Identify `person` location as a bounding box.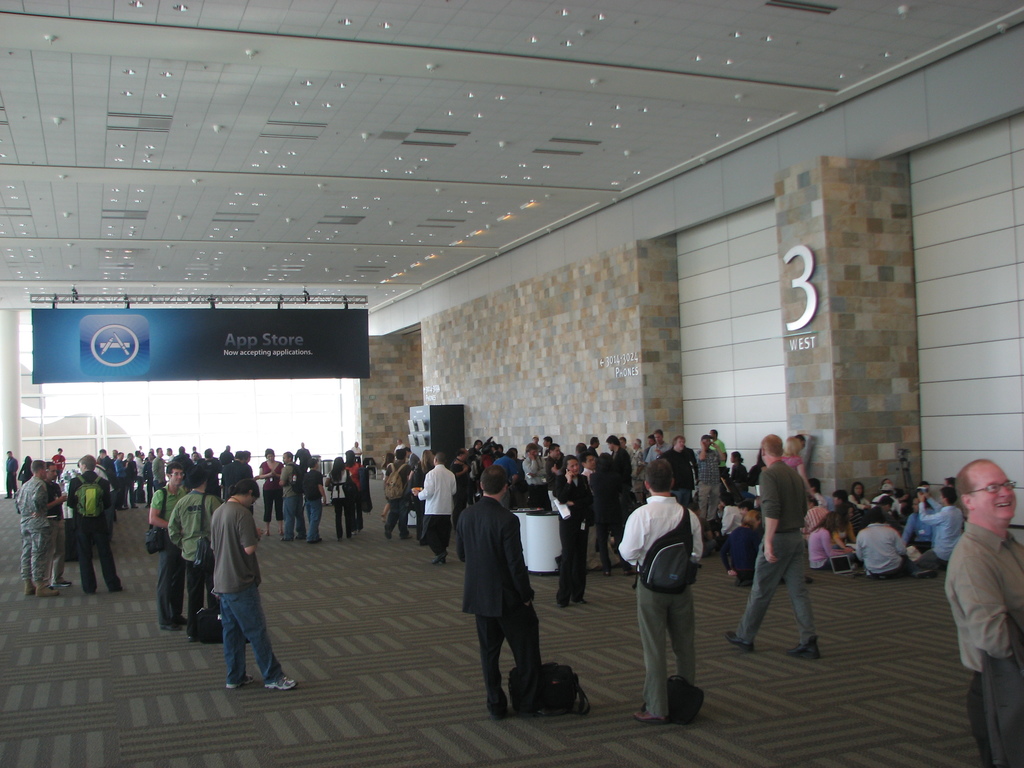
crop(0, 451, 71, 606).
